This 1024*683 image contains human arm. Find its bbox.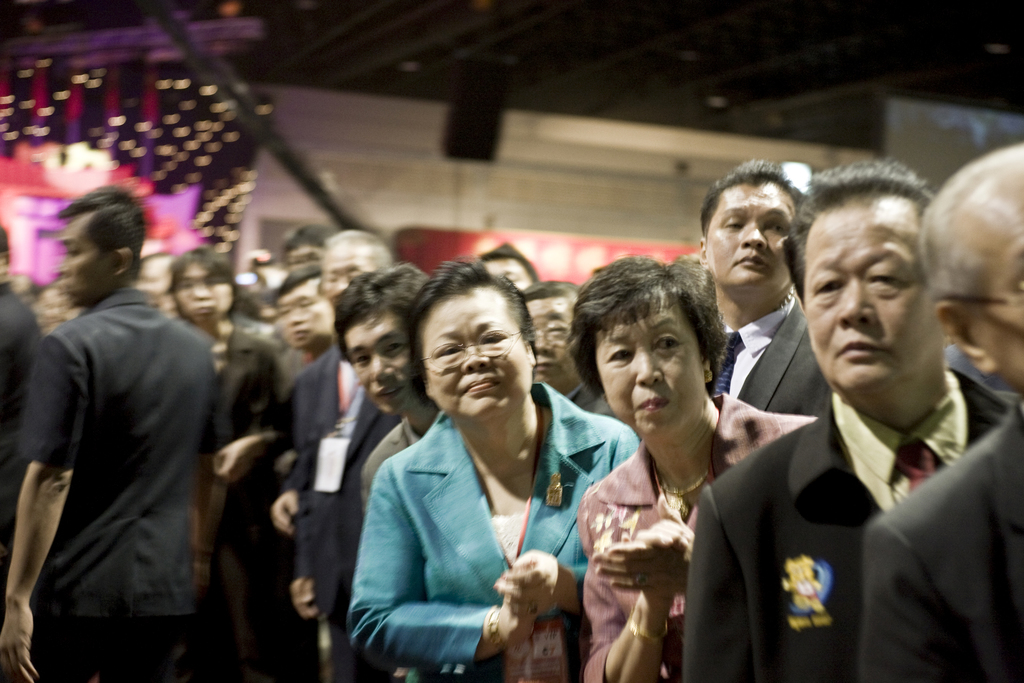
rect(580, 414, 837, 611).
